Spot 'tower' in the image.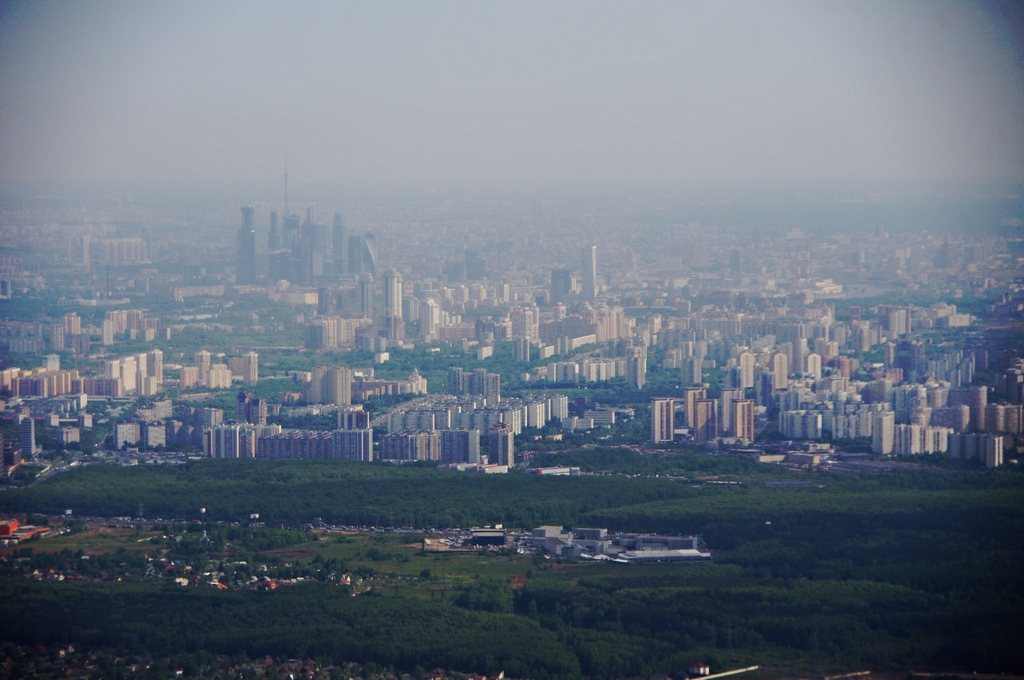
'tower' found at 772:353:787:394.
